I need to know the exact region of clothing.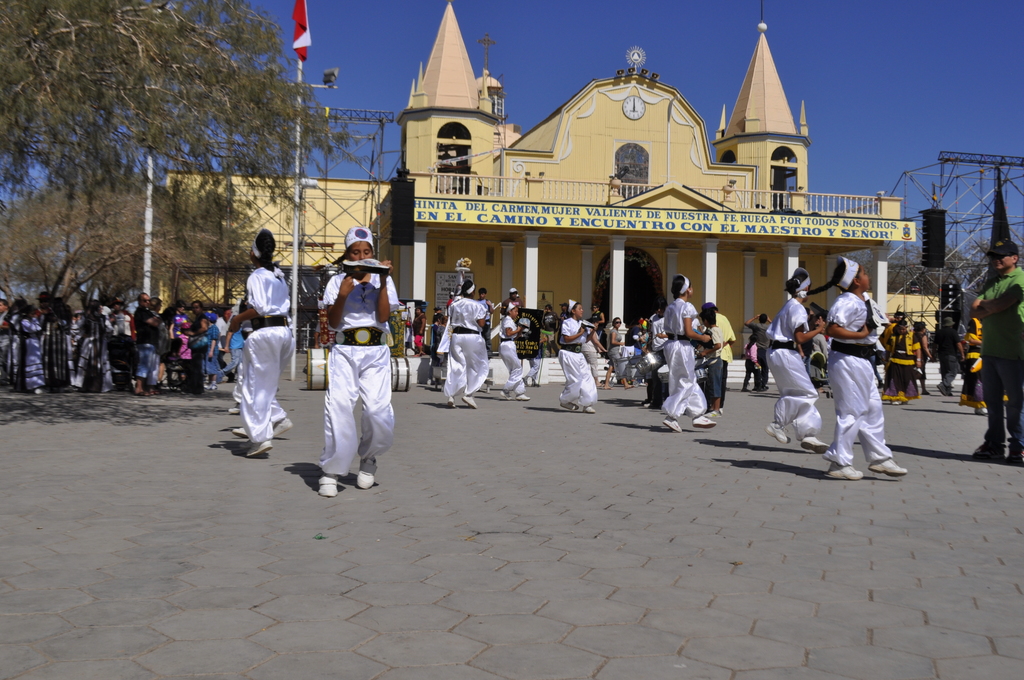
Region: 311 230 403 495.
